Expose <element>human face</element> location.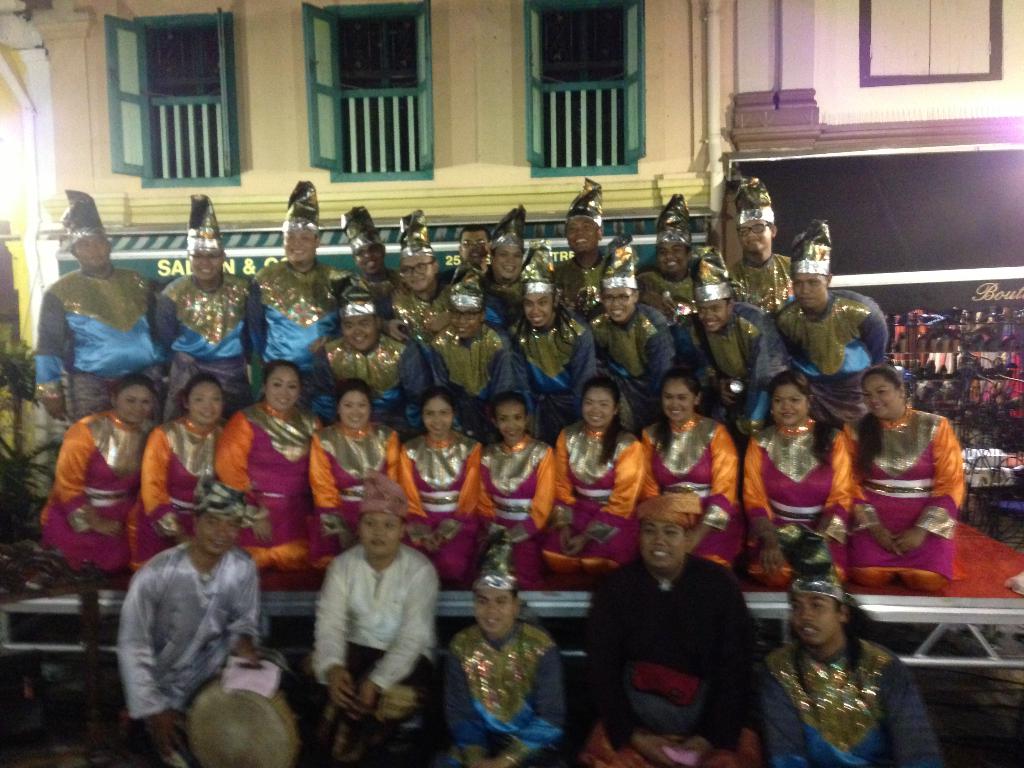
Exposed at {"left": 475, "top": 592, "right": 512, "bottom": 634}.
